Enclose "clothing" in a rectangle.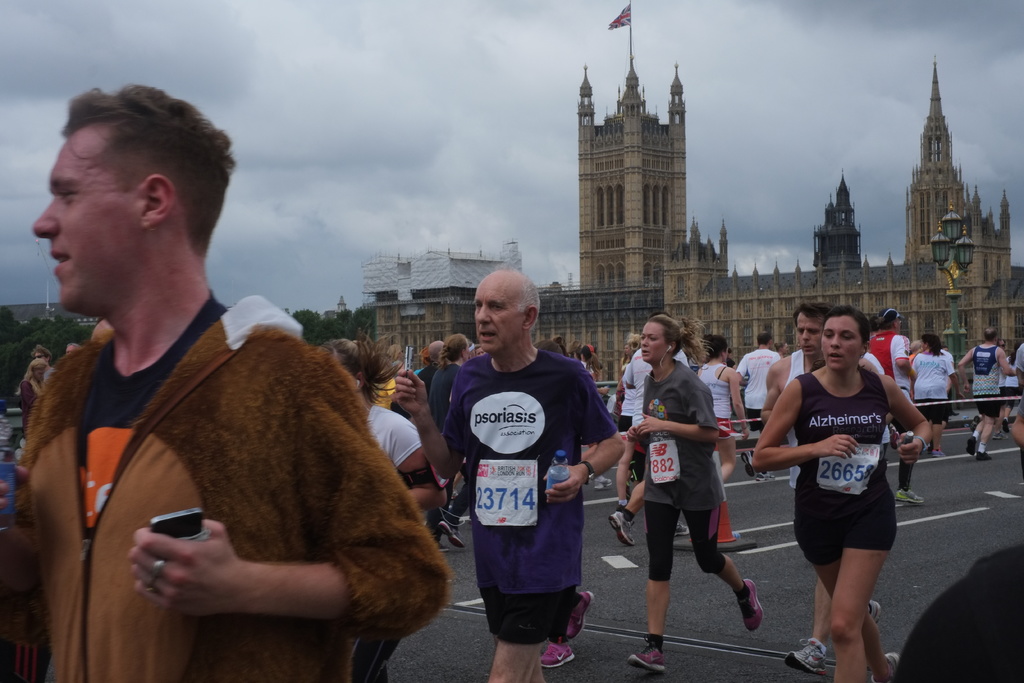
Rect(6, 293, 454, 682).
